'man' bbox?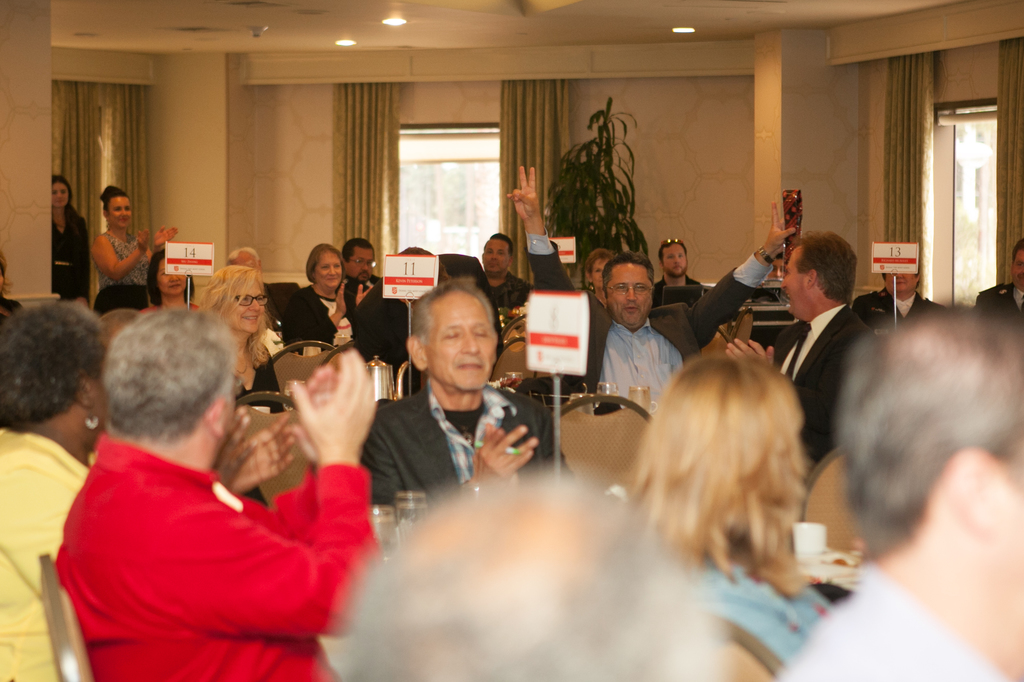
BBox(365, 277, 556, 521)
